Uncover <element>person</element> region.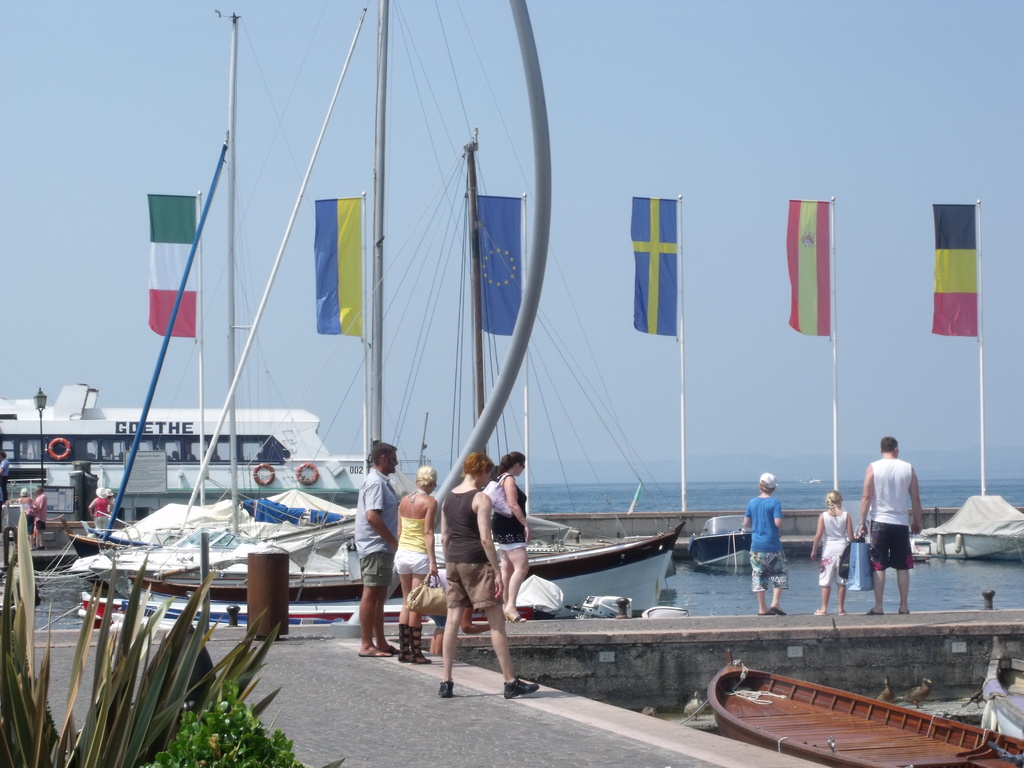
Uncovered: <region>858, 435, 922, 611</region>.
